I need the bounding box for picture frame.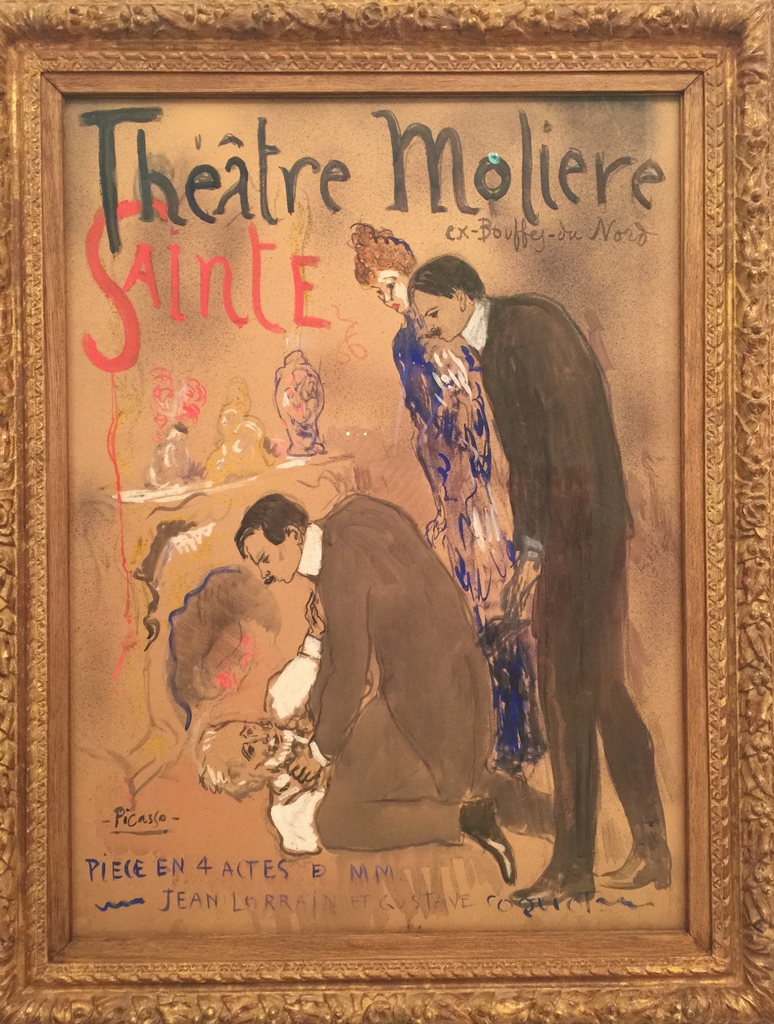
Here it is: x1=0 y1=0 x2=773 y2=1023.
